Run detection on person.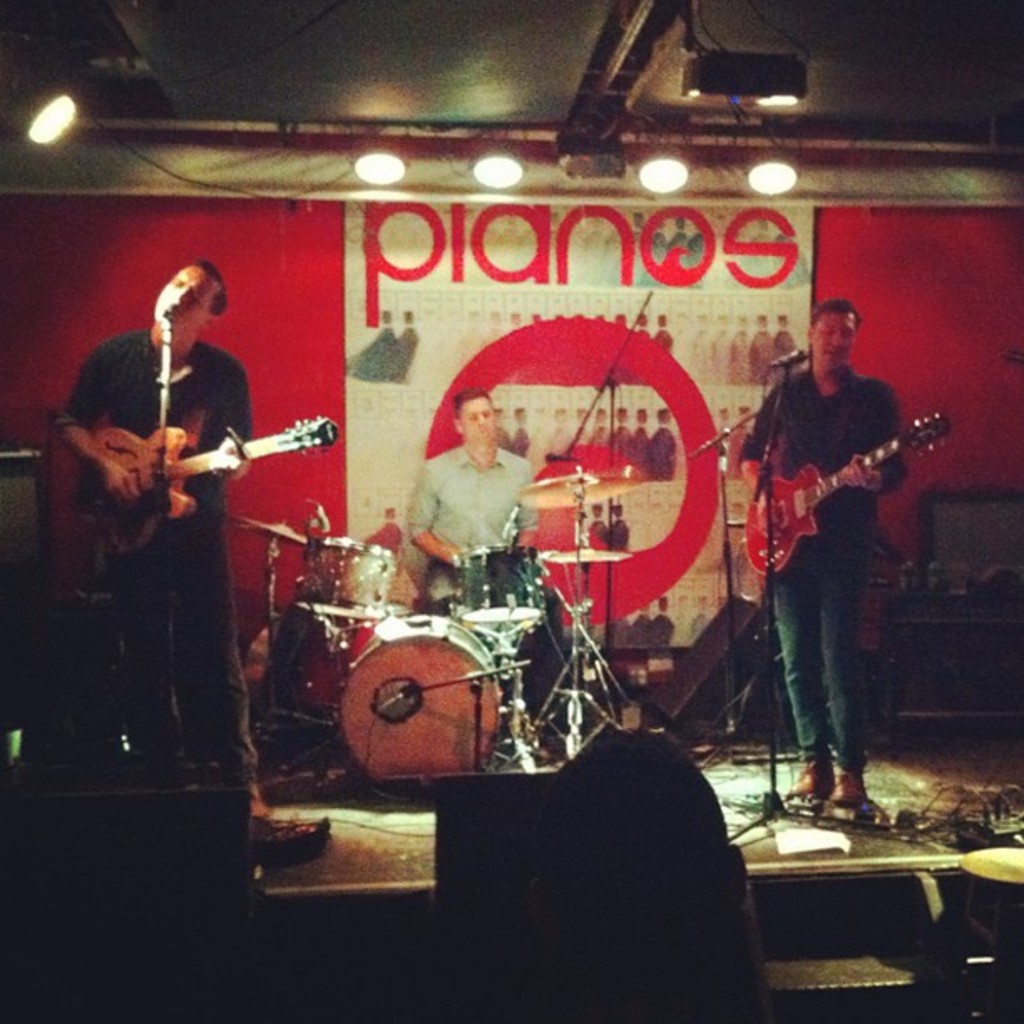
Result: <box>62,259,263,818</box>.
